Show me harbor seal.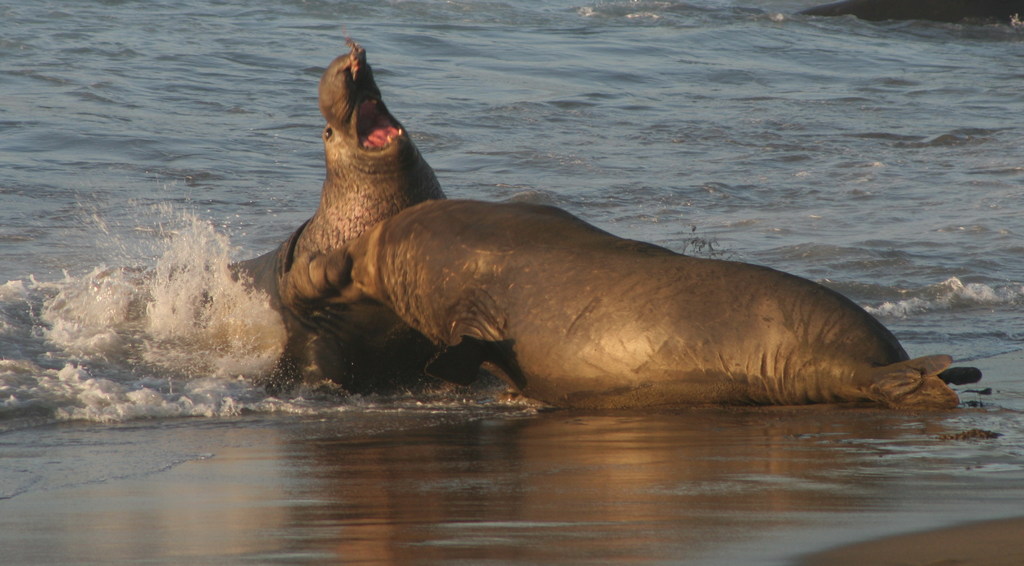
harbor seal is here: {"x1": 392, "y1": 198, "x2": 945, "y2": 427}.
